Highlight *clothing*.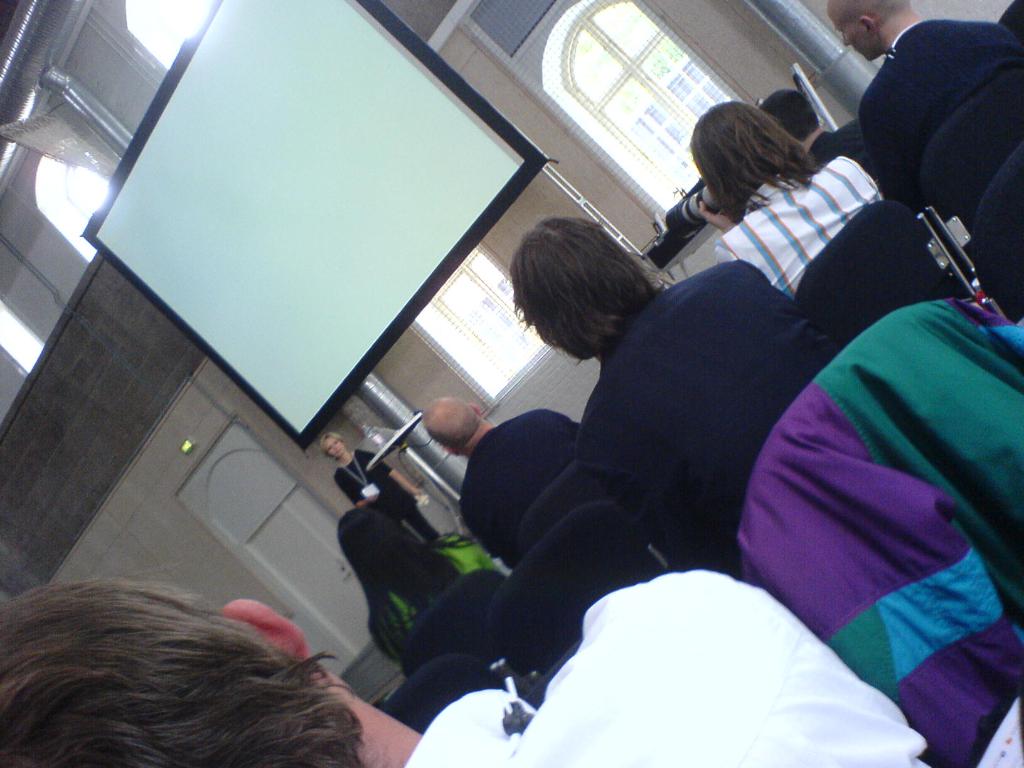
Highlighted region: bbox(380, 532, 497, 692).
